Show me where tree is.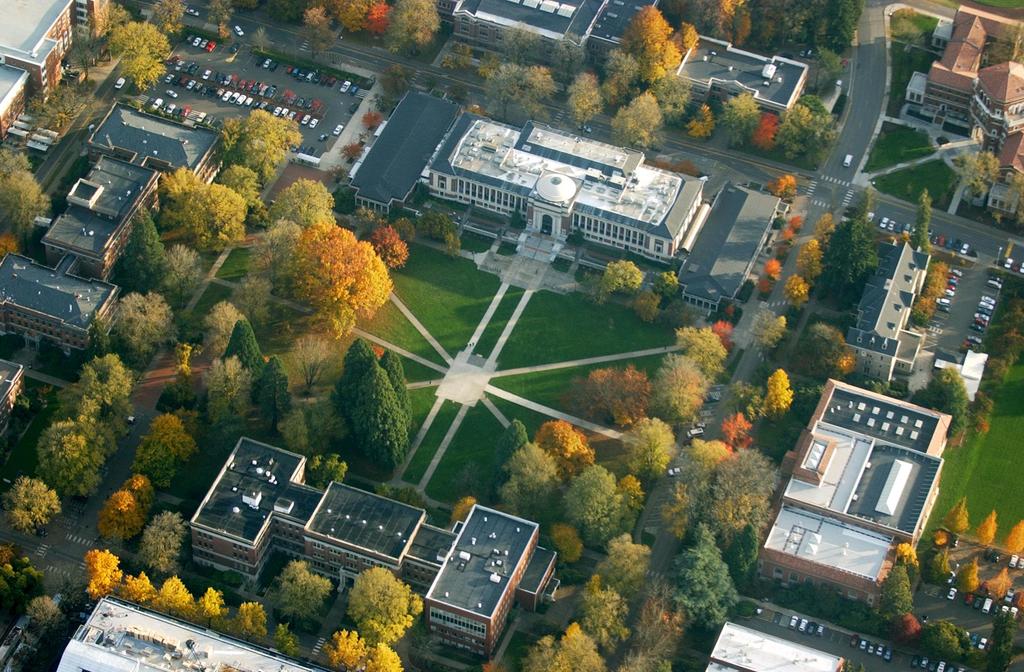
tree is at left=376, top=61, right=414, bottom=97.
